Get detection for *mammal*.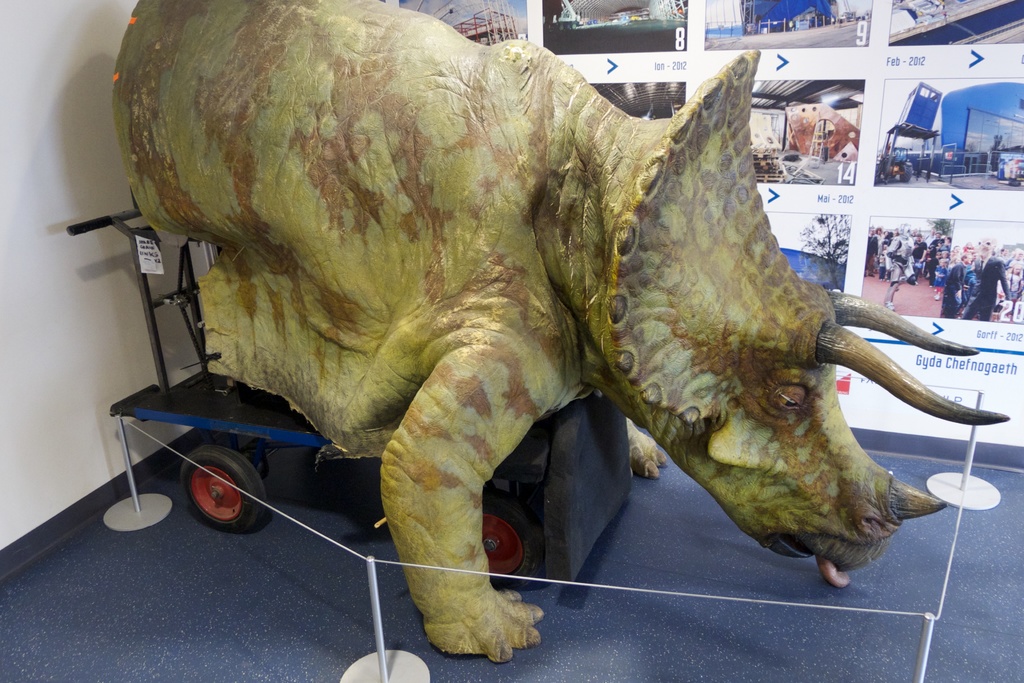
Detection: box(106, 0, 1006, 664).
